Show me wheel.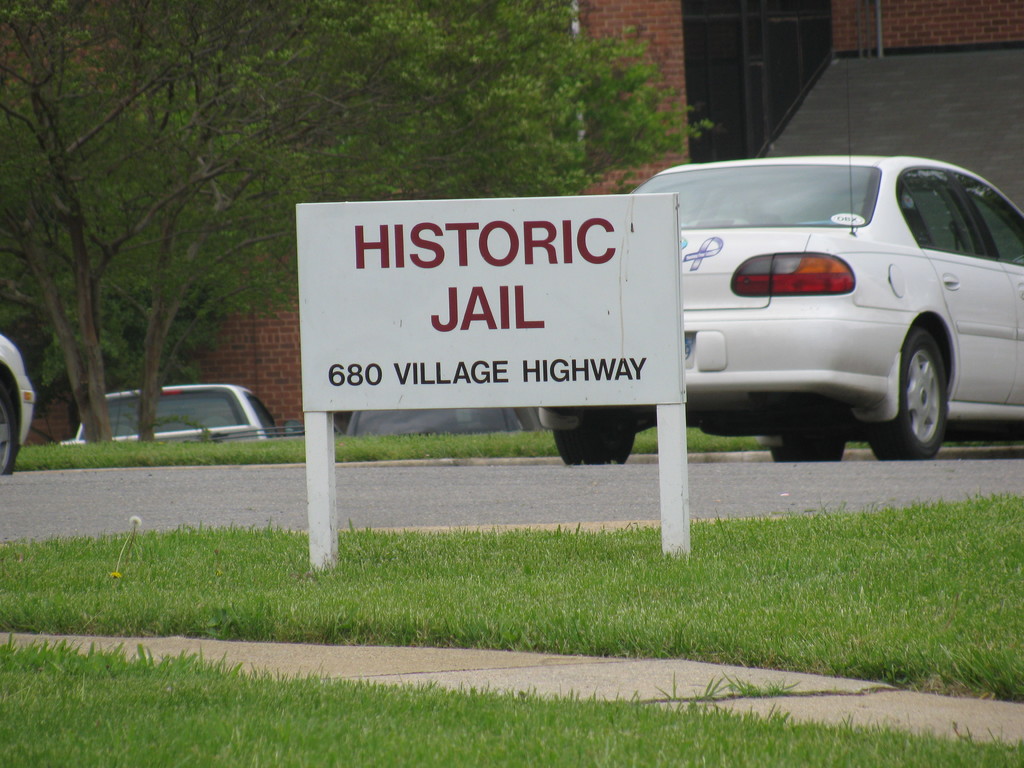
wheel is here: [x1=554, y1=434, x2=636, y2=465].
